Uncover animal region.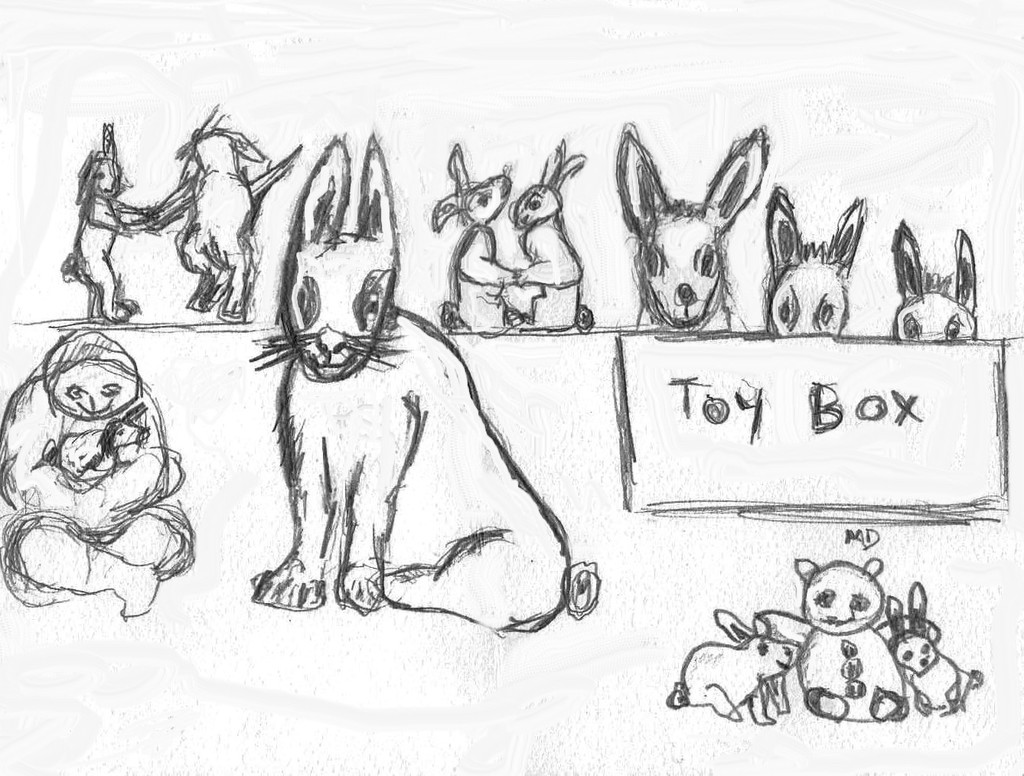
Uncovered: [left=666, top=608, right=803, bottom=726].
